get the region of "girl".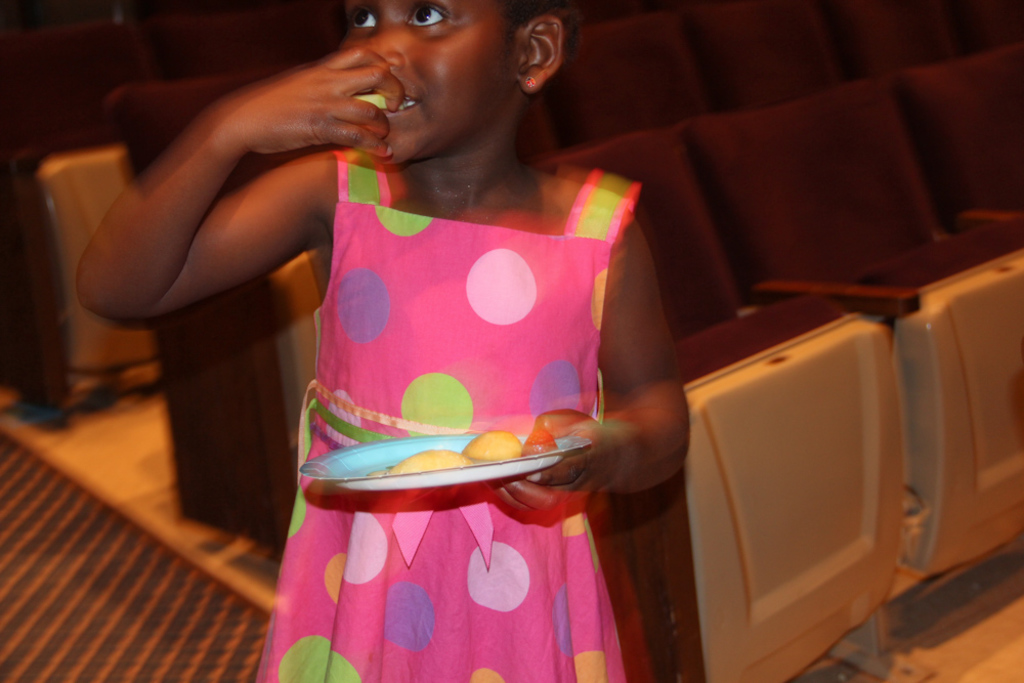
select_region(77, 0, 690, 682).
